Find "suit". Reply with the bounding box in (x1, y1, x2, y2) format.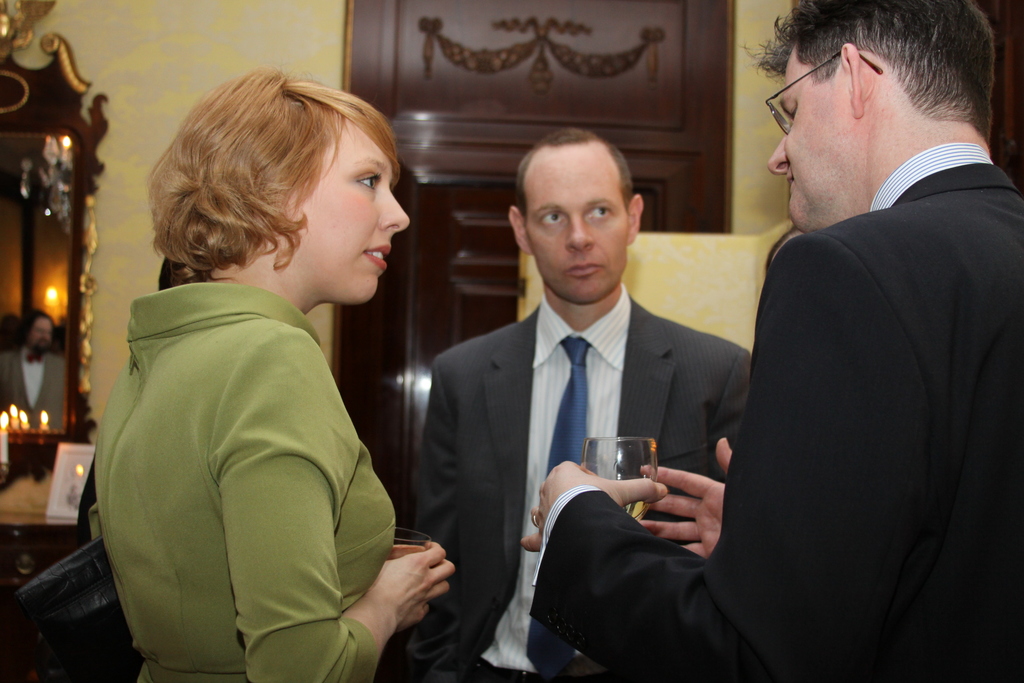
(412, 288, 755, 682).
